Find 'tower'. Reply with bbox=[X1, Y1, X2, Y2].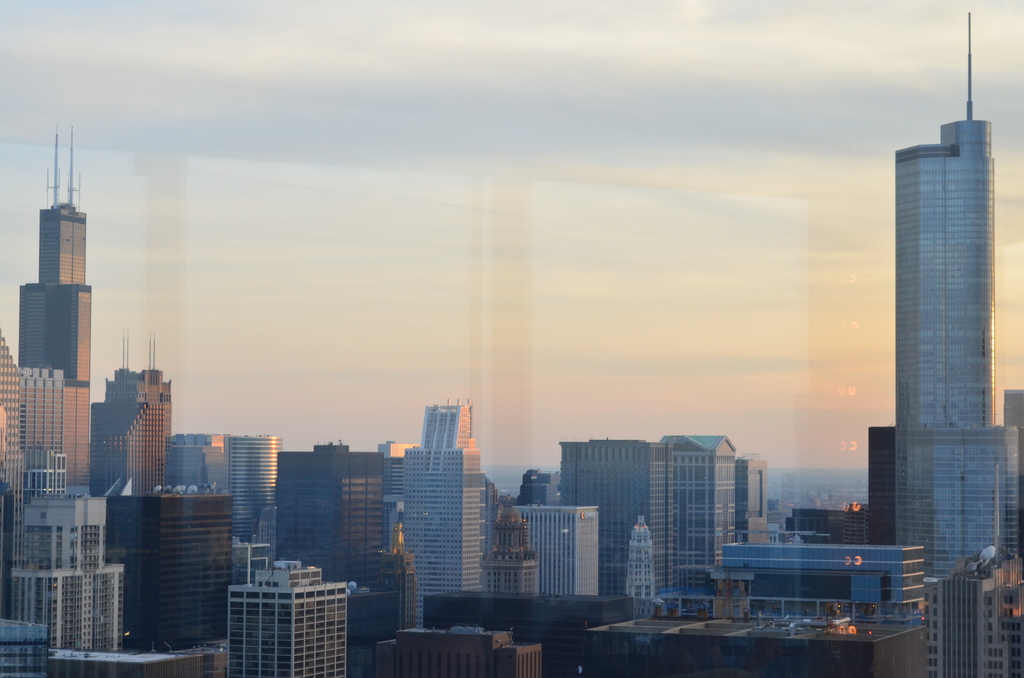
bbox=[381, 373, 490, 611].
